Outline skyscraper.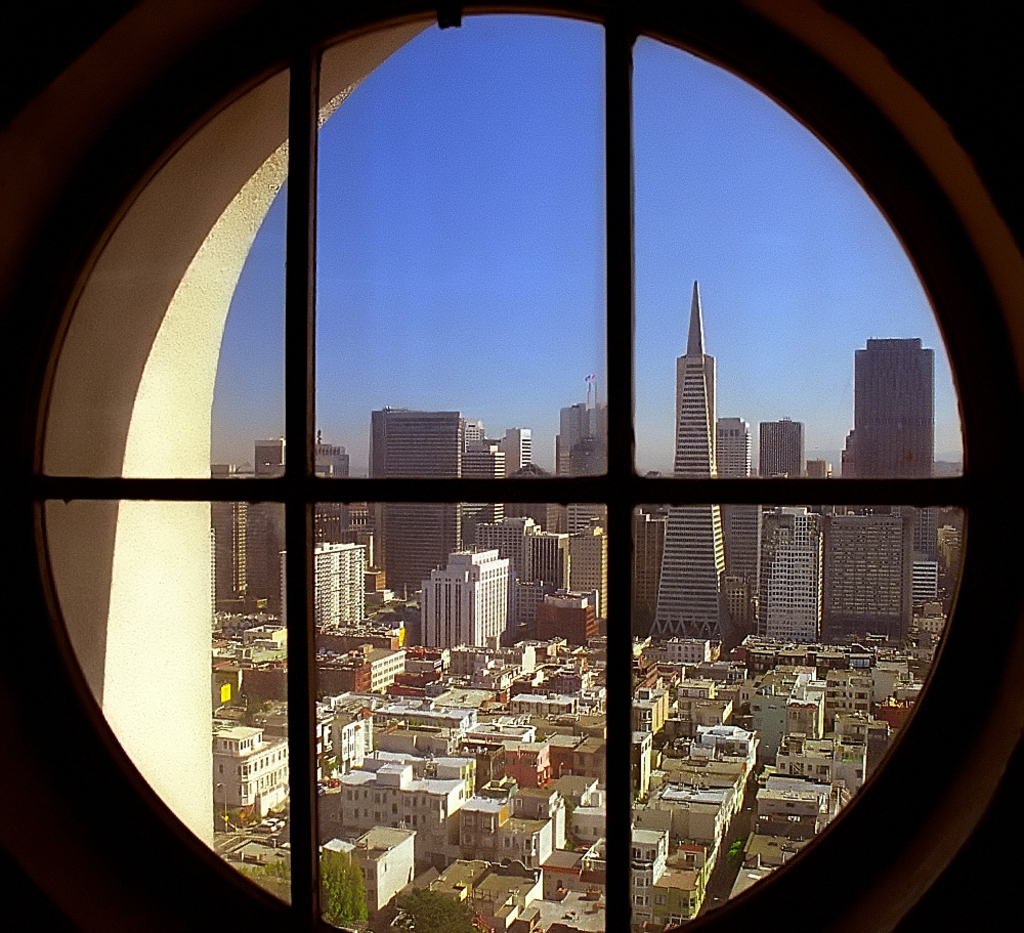
Outline: box=[756, 407, 814, 486].
